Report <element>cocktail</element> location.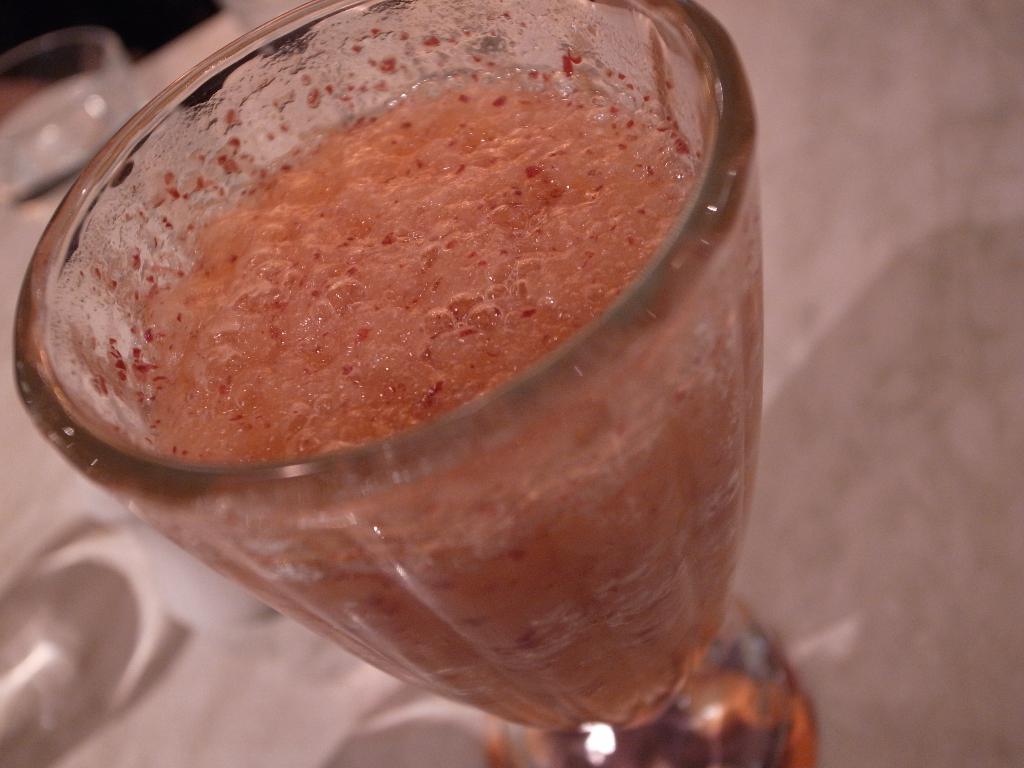
Report: [73, 239, 810, 760].
